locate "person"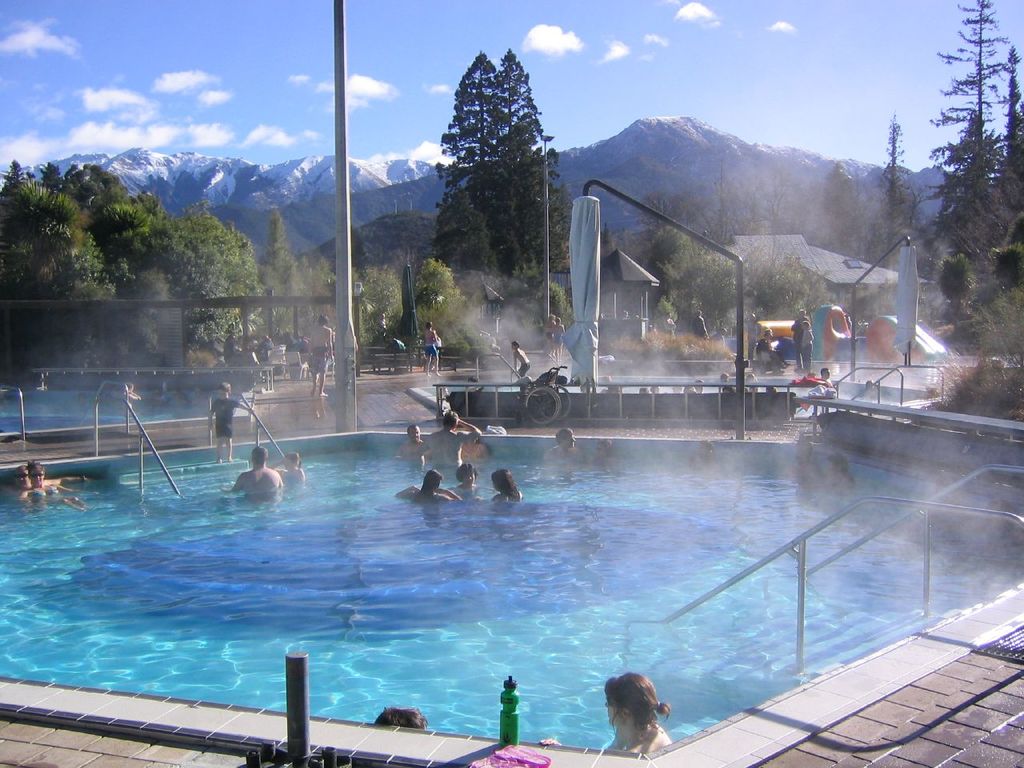
{"left": 17, "top": 462, "right": 83, "bottom": 511}
